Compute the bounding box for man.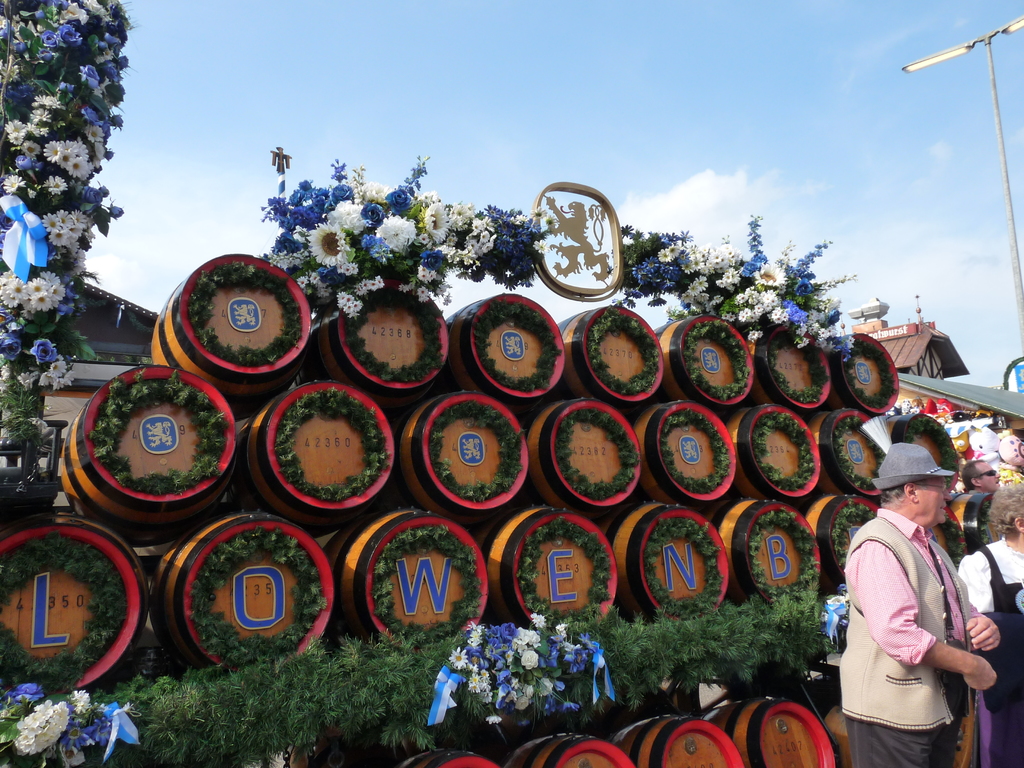
bbox(961, 456, 1002, 498).
